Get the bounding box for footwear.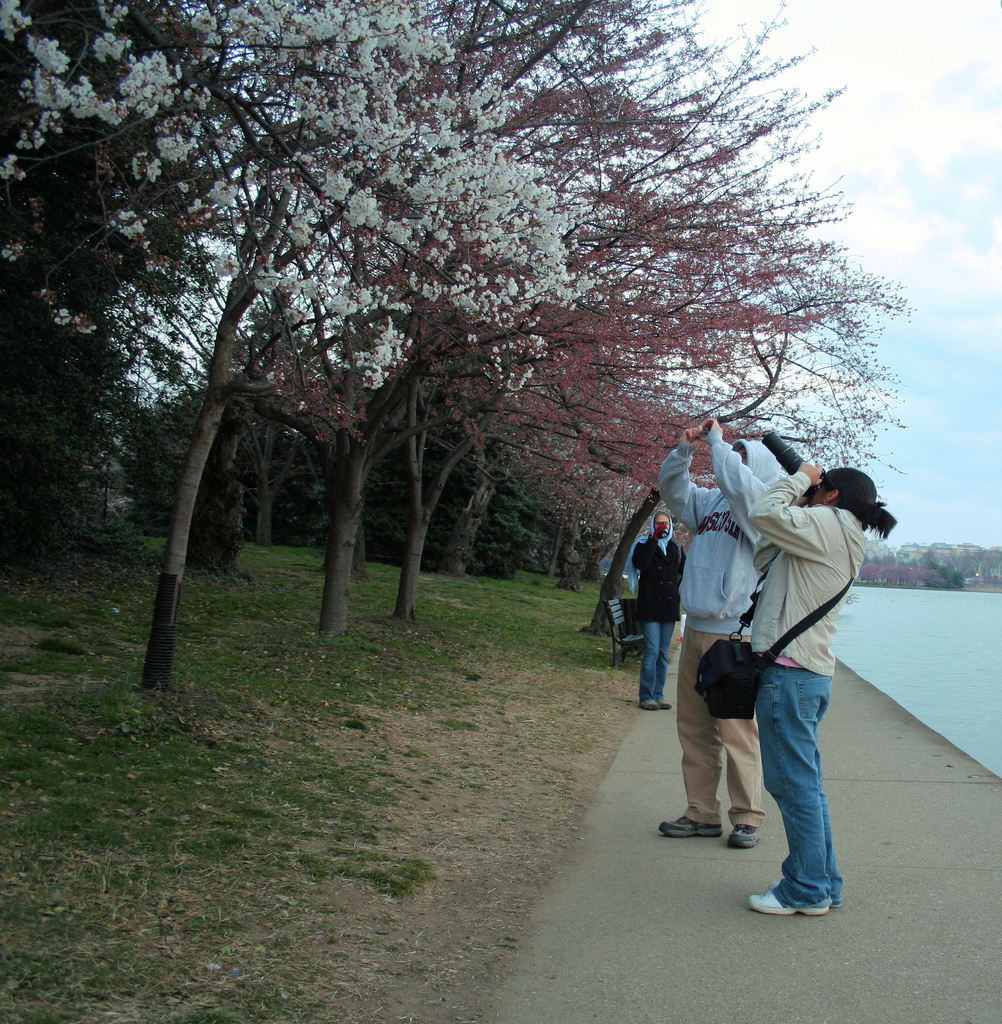
detection(632, 696, 672, 712).
